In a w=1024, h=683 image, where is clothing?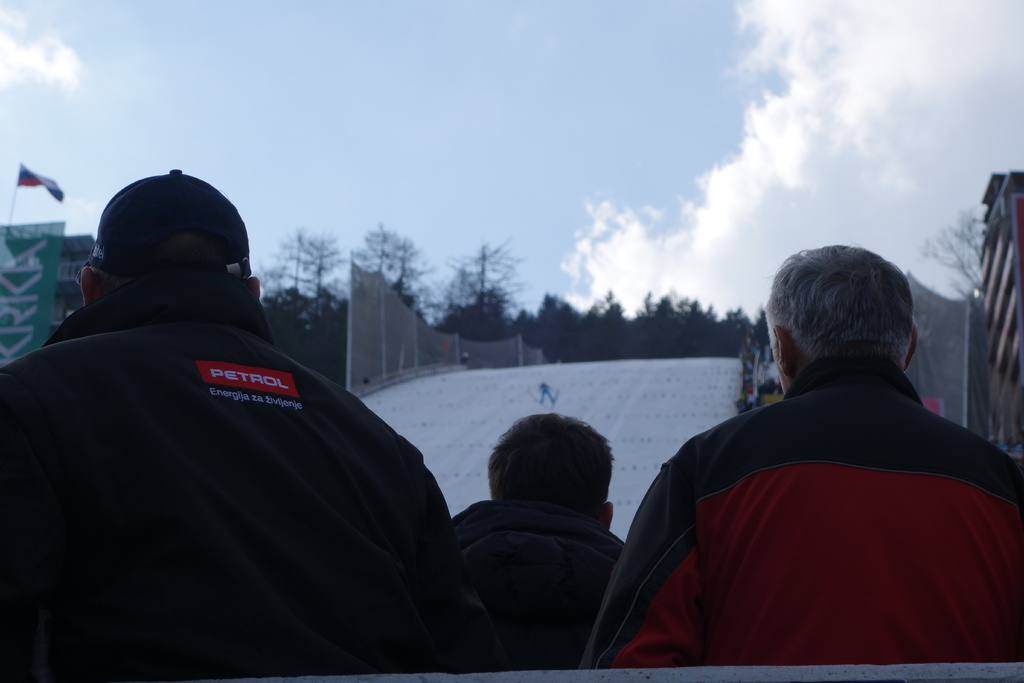
BBox(583, 352, 1023, 664).
